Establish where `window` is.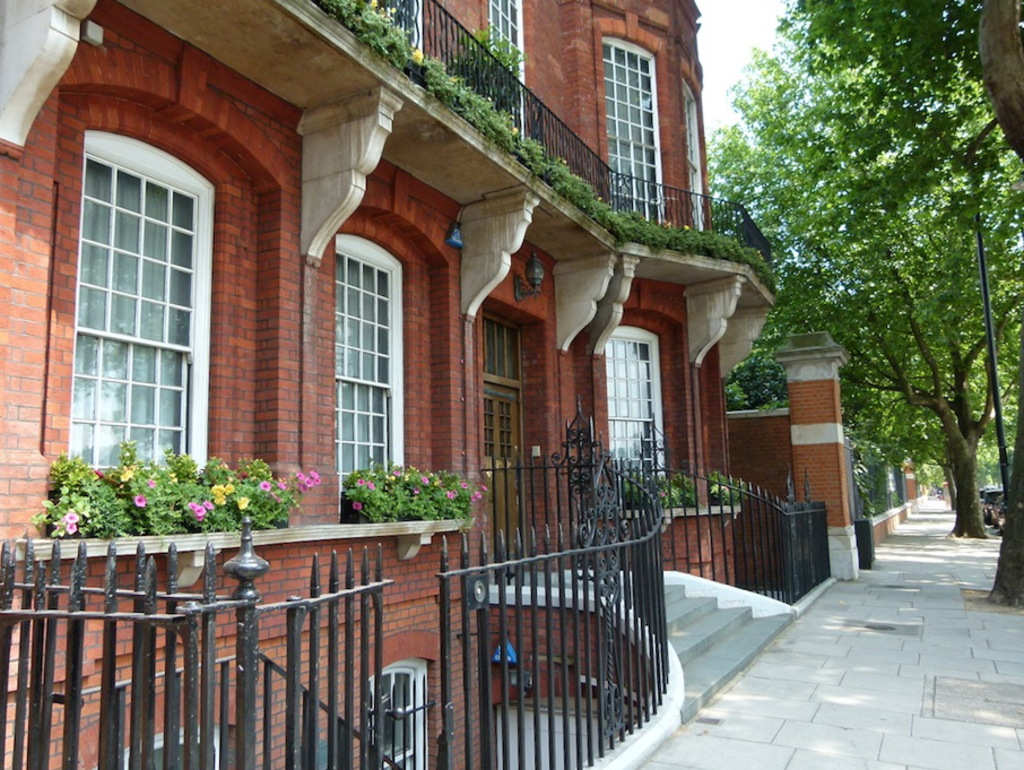
Established at BBox(158, 347, 186, 381).
